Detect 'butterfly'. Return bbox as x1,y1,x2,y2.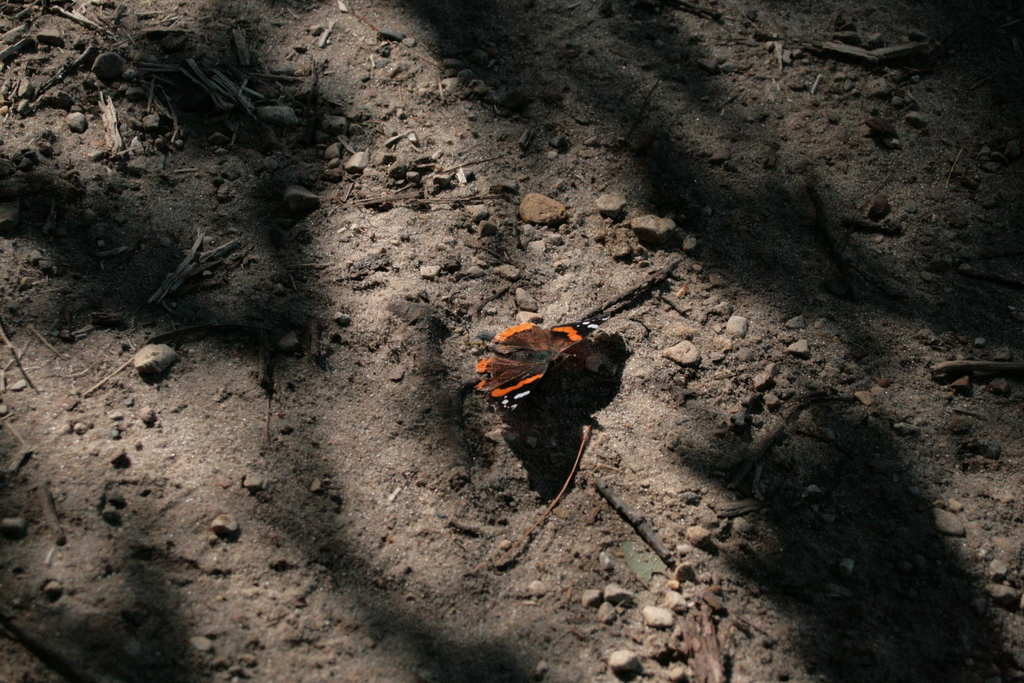
488,297,634,447.
